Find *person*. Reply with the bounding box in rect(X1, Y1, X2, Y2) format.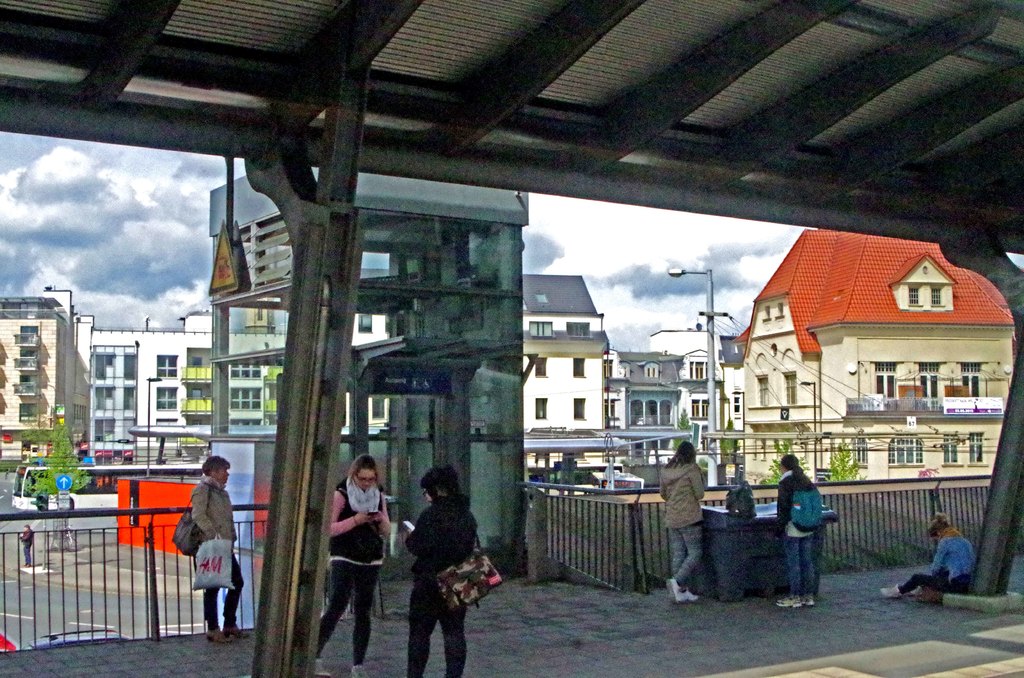
rect(321, 454, 391, 677).
